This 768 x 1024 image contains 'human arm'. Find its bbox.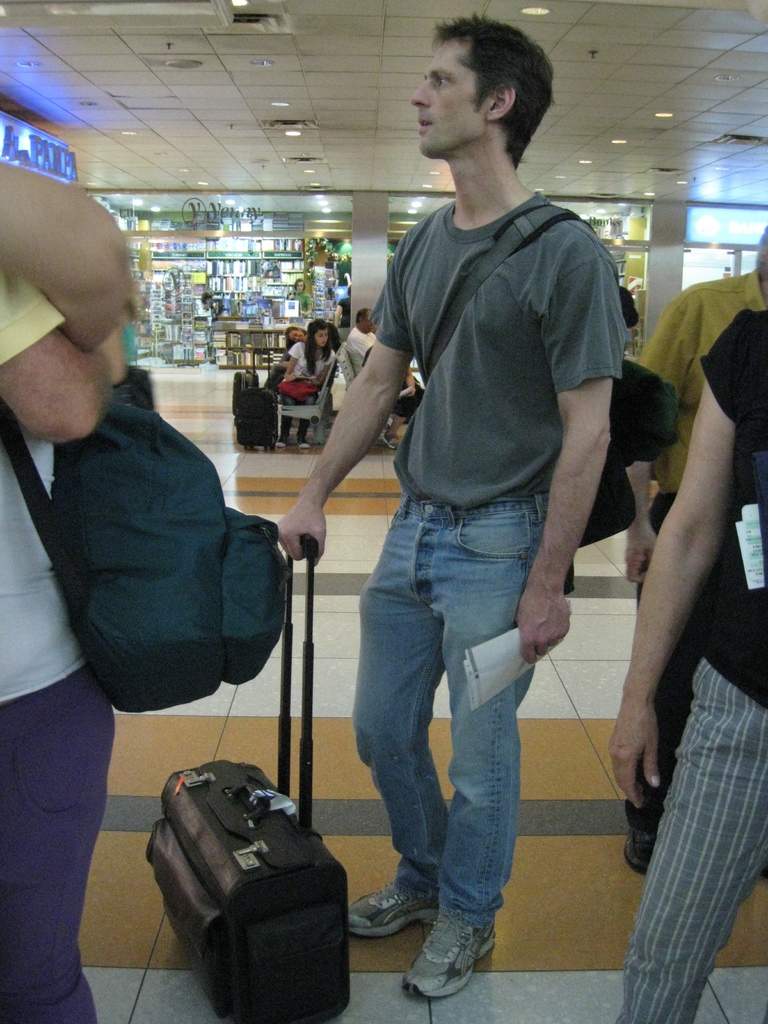
(310, 351, 340, 384).
